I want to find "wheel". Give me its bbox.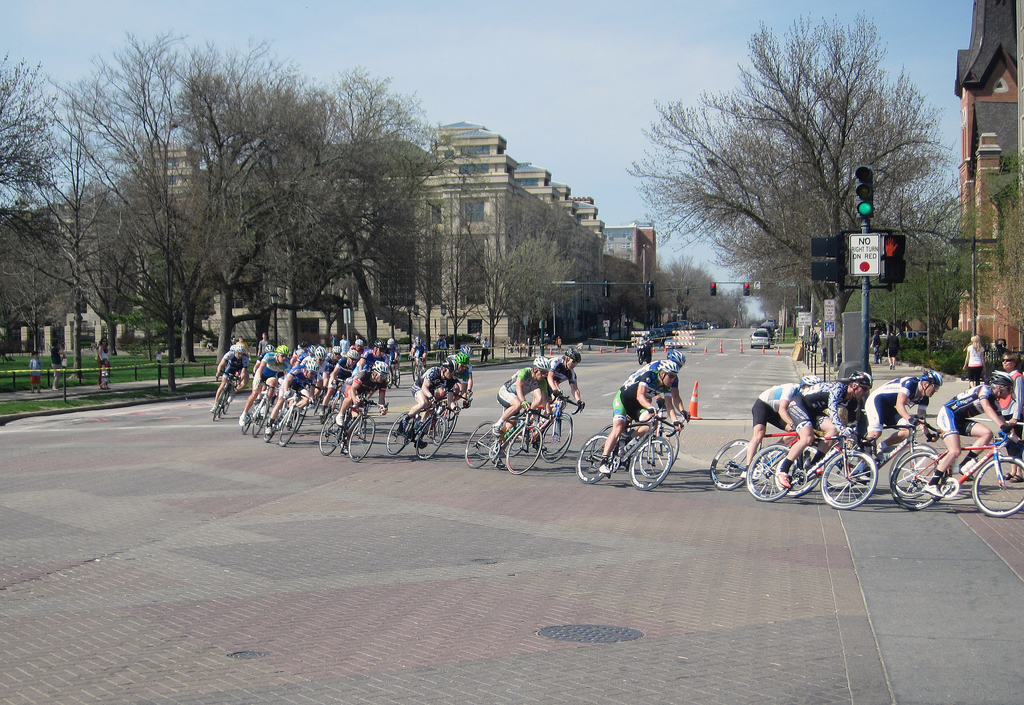
x1=416 y1=416 x2=445 y2=460.
